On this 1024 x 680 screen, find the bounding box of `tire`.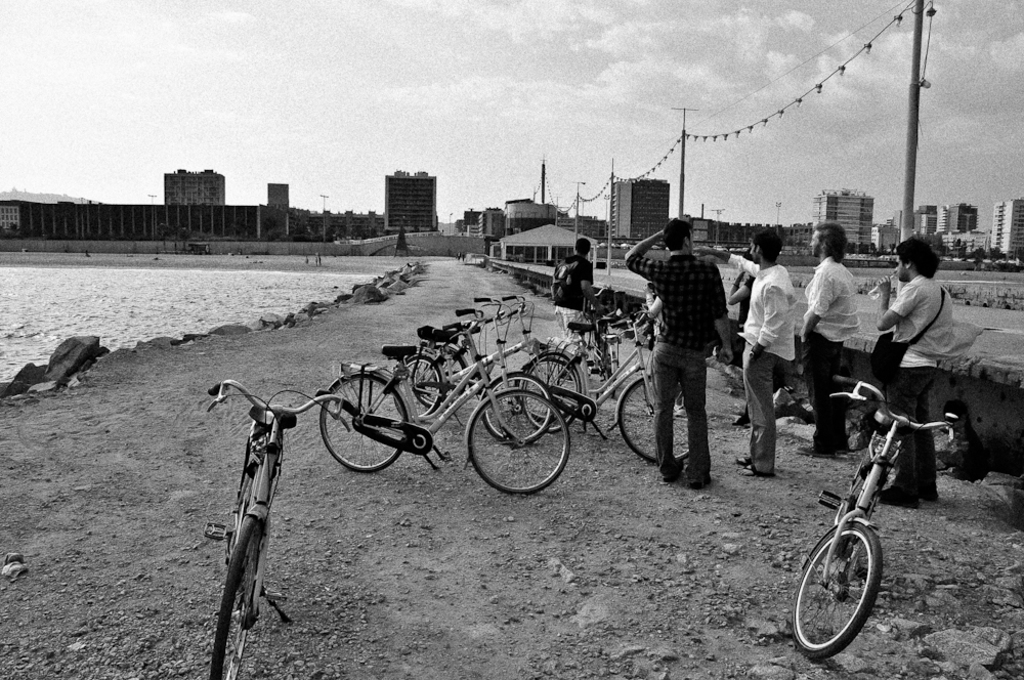
Bounding box: (211,518,258,679).
